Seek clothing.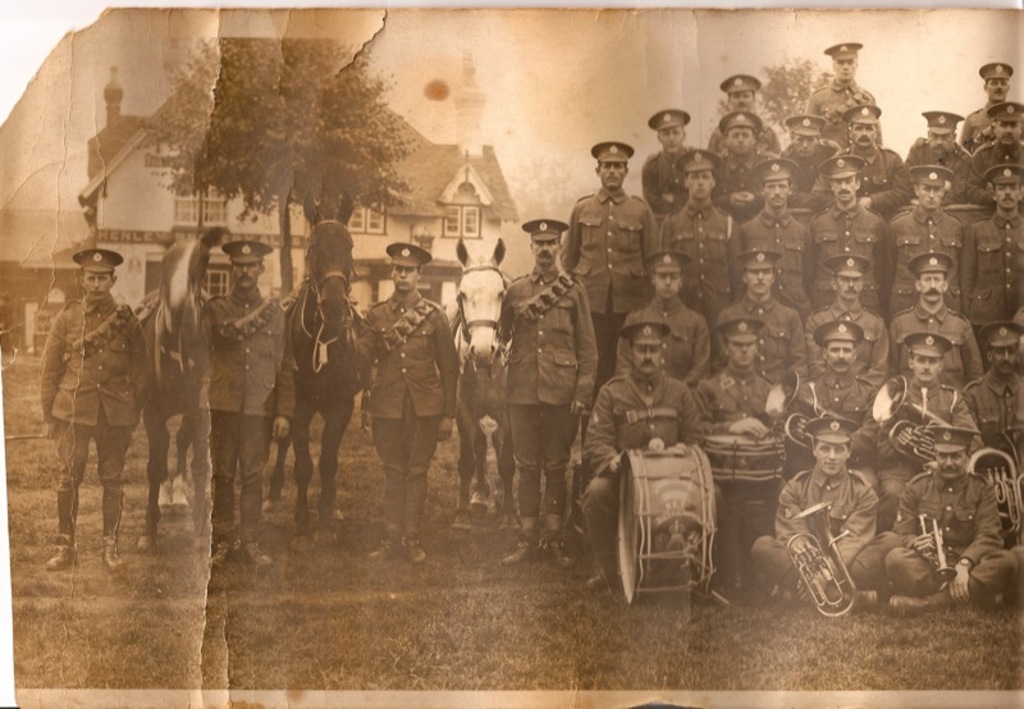
<bbox>886, 197, 956, 306</bbox>.
